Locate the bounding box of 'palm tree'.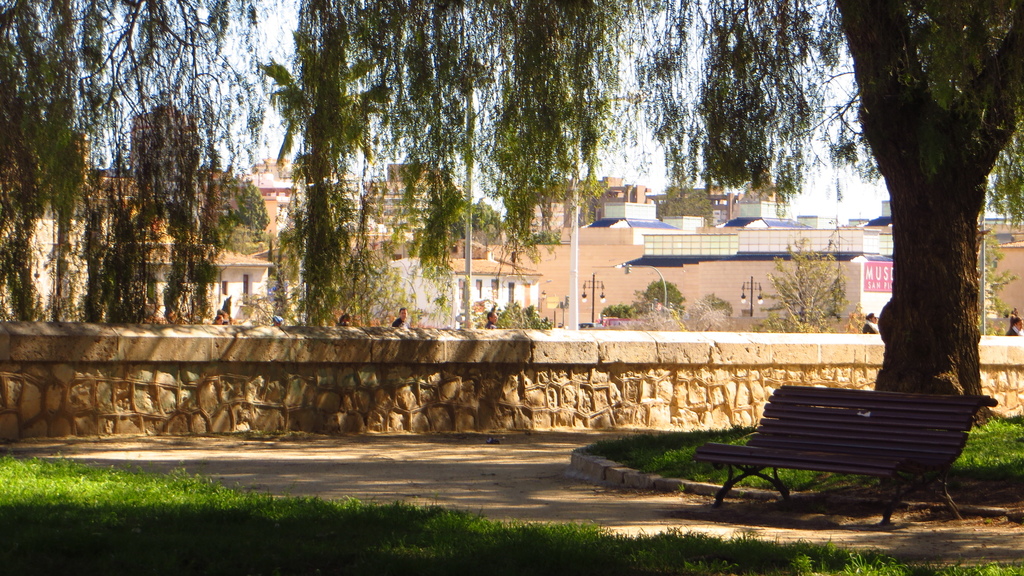
Bounding box: rect(394, 51, 495, 348).
